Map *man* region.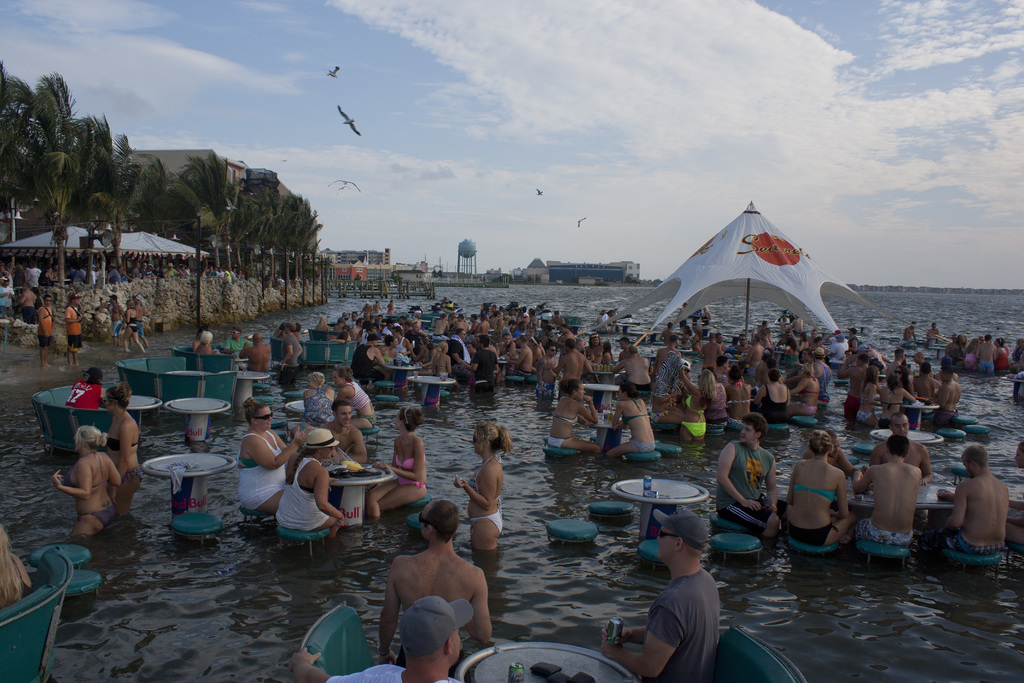
Mapped to detection(507, 335, 539, 377).
